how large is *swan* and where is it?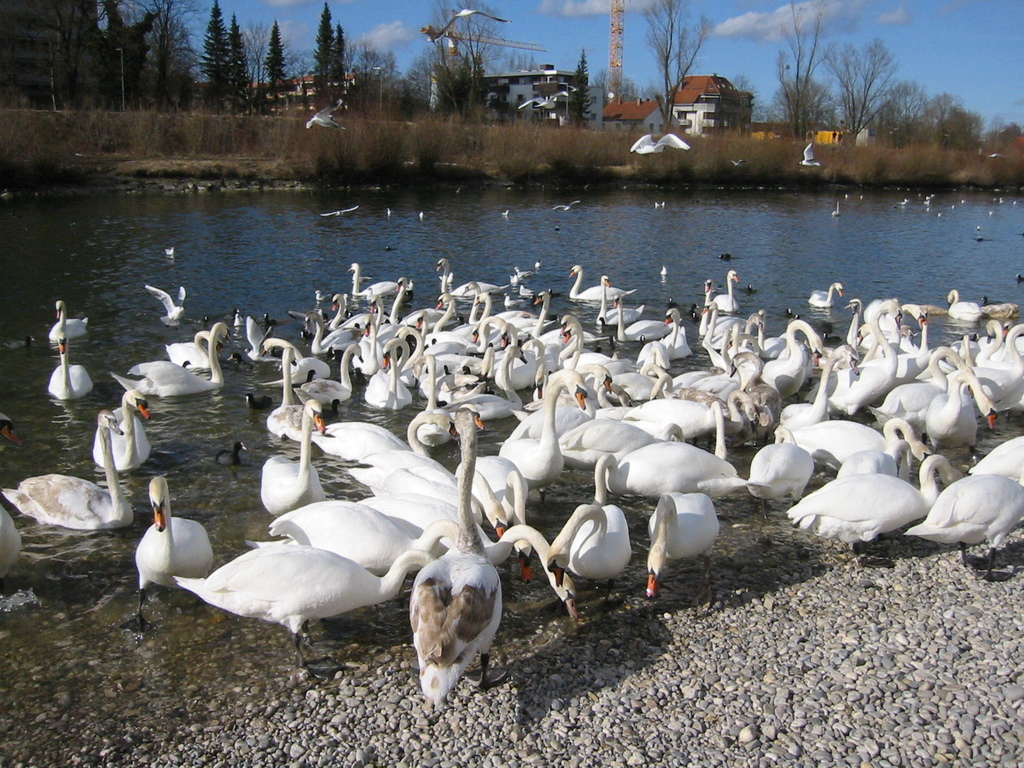
Bounding box: 901:470:1023:587.
